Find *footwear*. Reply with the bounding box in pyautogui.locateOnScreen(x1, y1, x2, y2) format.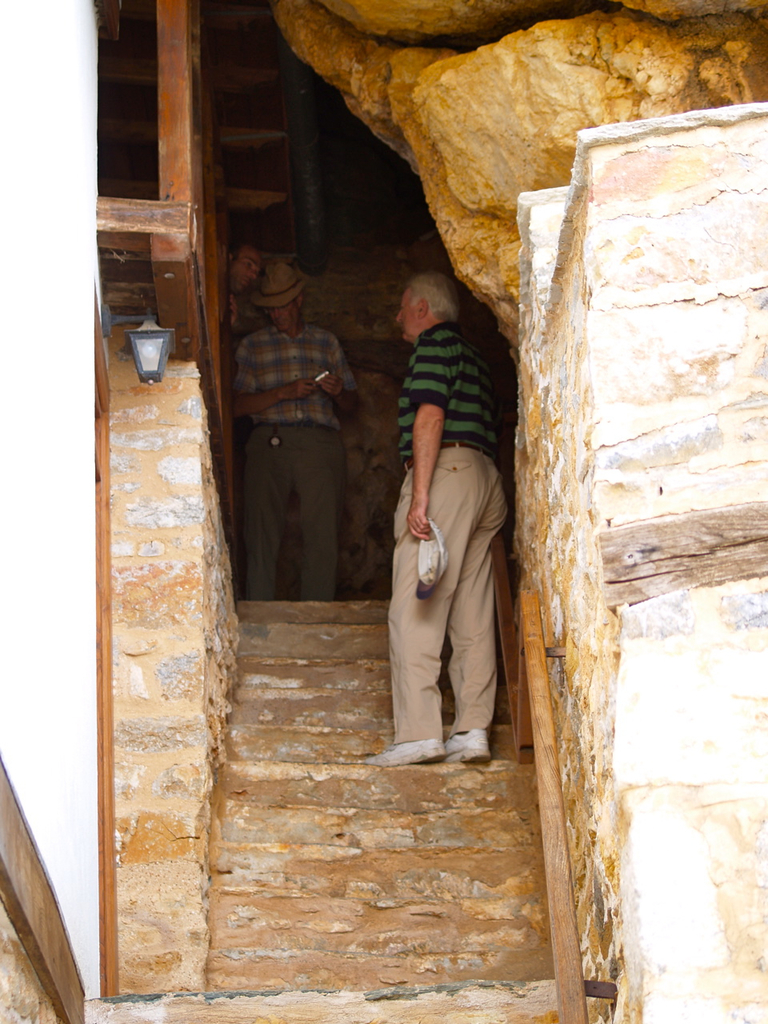
pyautogui.locateOnScreen(438, 728, 491, 766).
